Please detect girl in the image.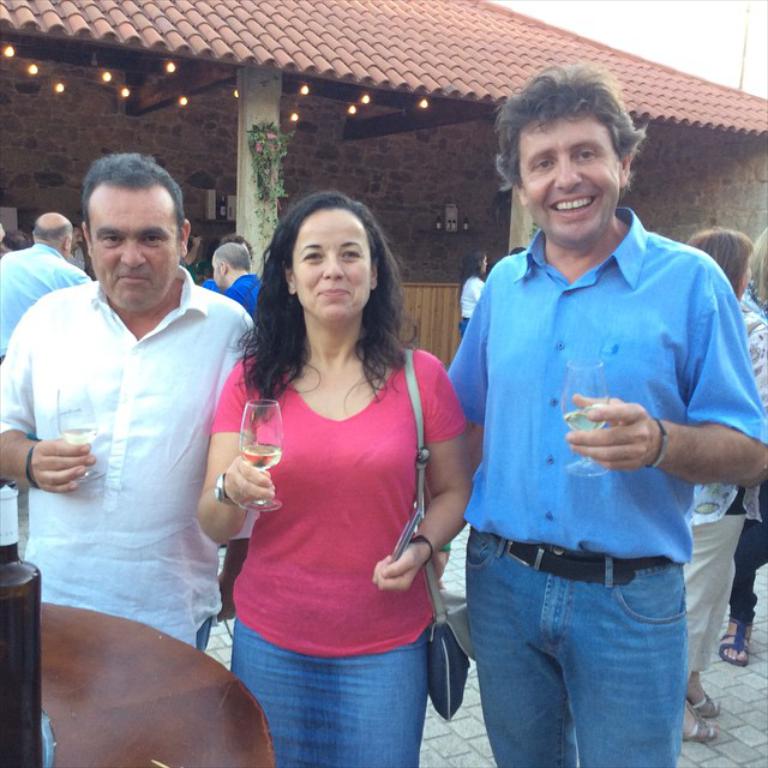
(left=200, top=187, right=470, bottom=767).
